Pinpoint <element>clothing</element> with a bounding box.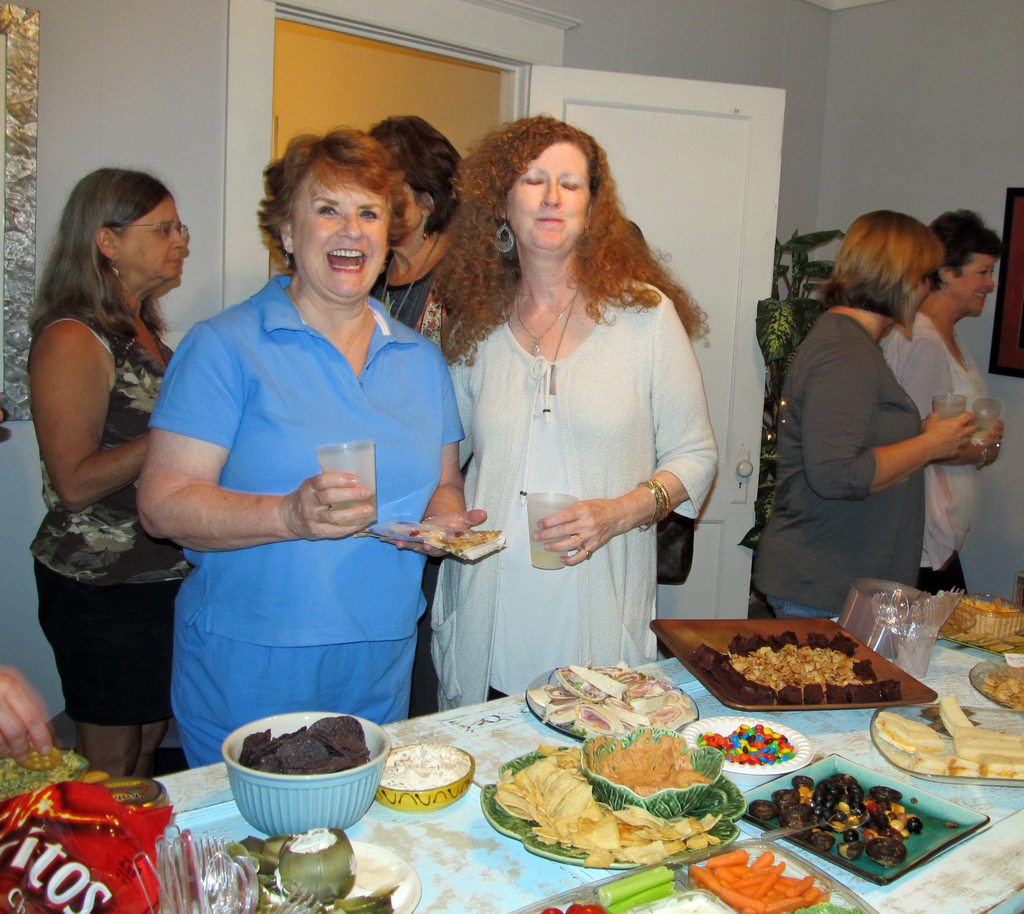
BBox(38, 559, 177, 720).
